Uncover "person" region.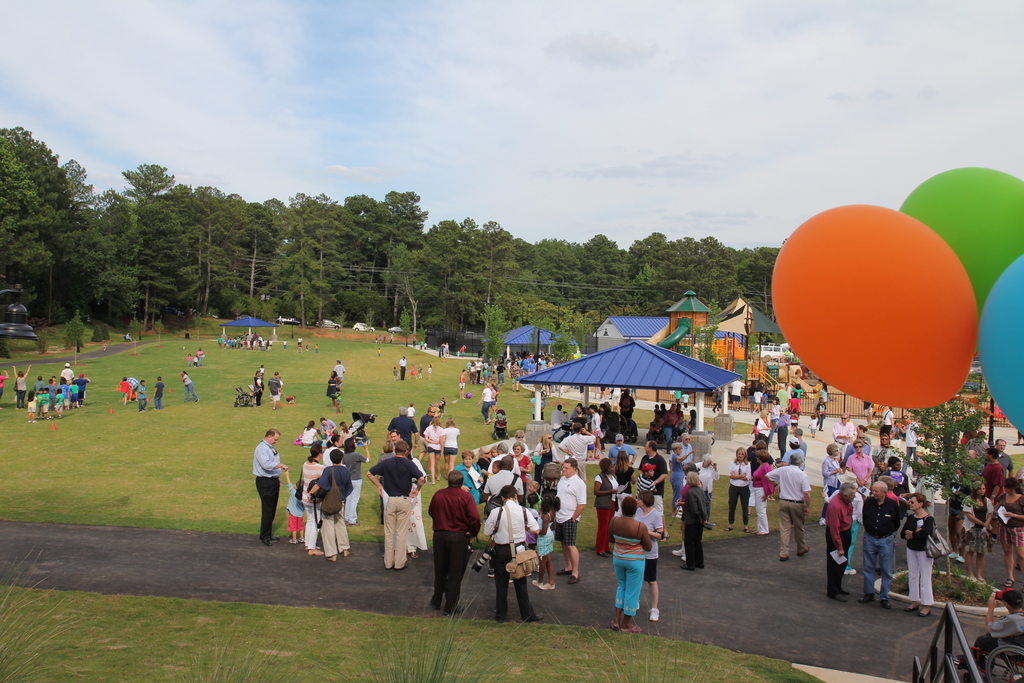
Uncovered: bbox=(45, 375, 59, 387).
